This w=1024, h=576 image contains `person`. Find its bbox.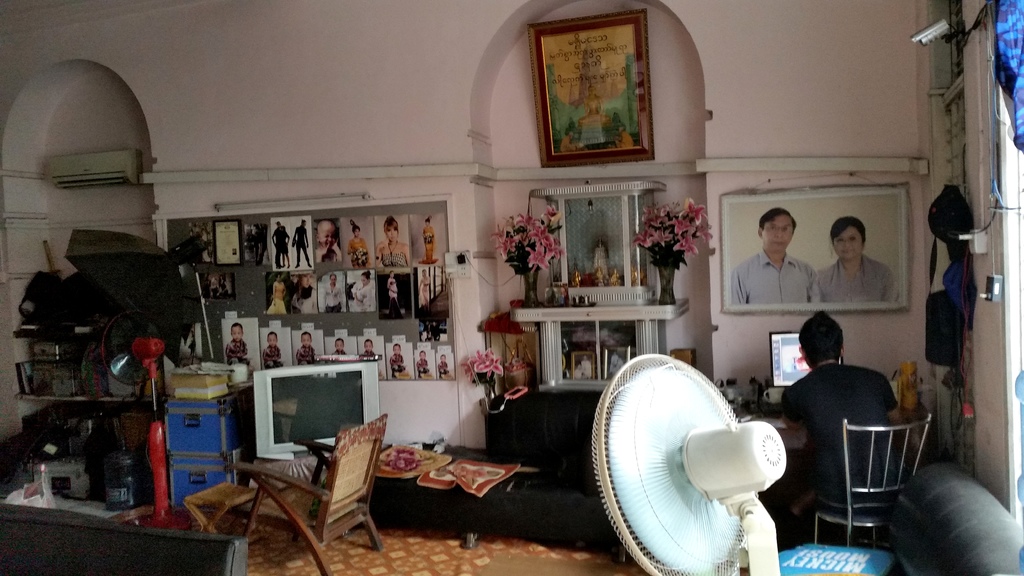
select_region(354, 271, 372, 314).
